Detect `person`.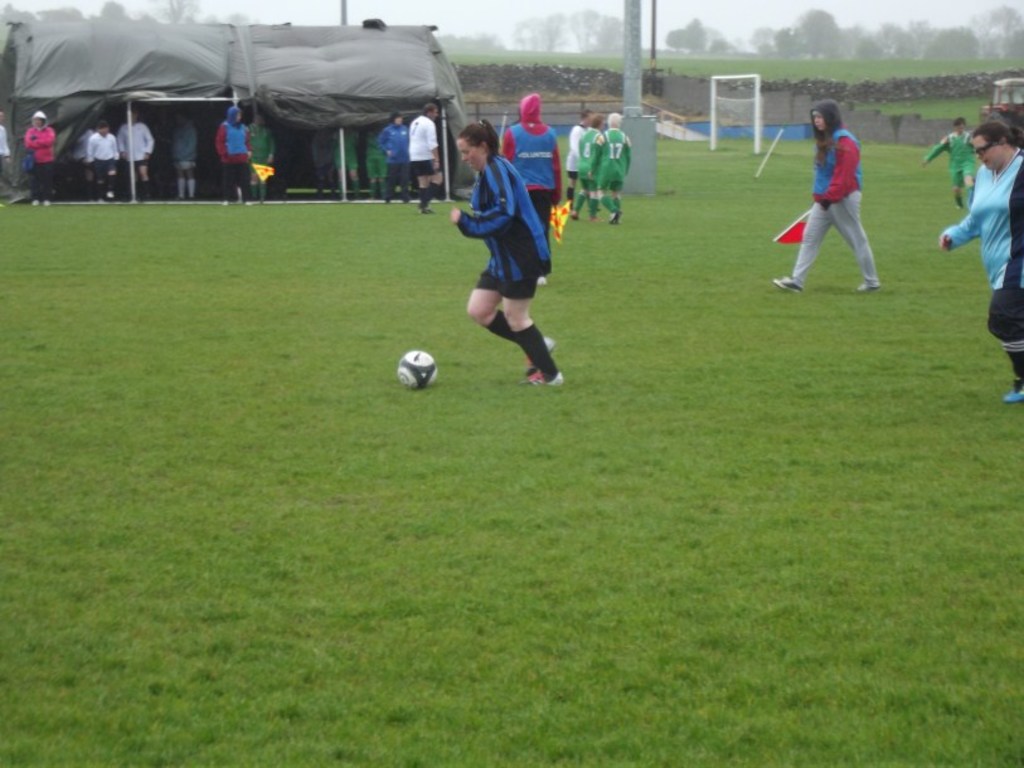
Detected at Rect(568, 108, 606, 218).
